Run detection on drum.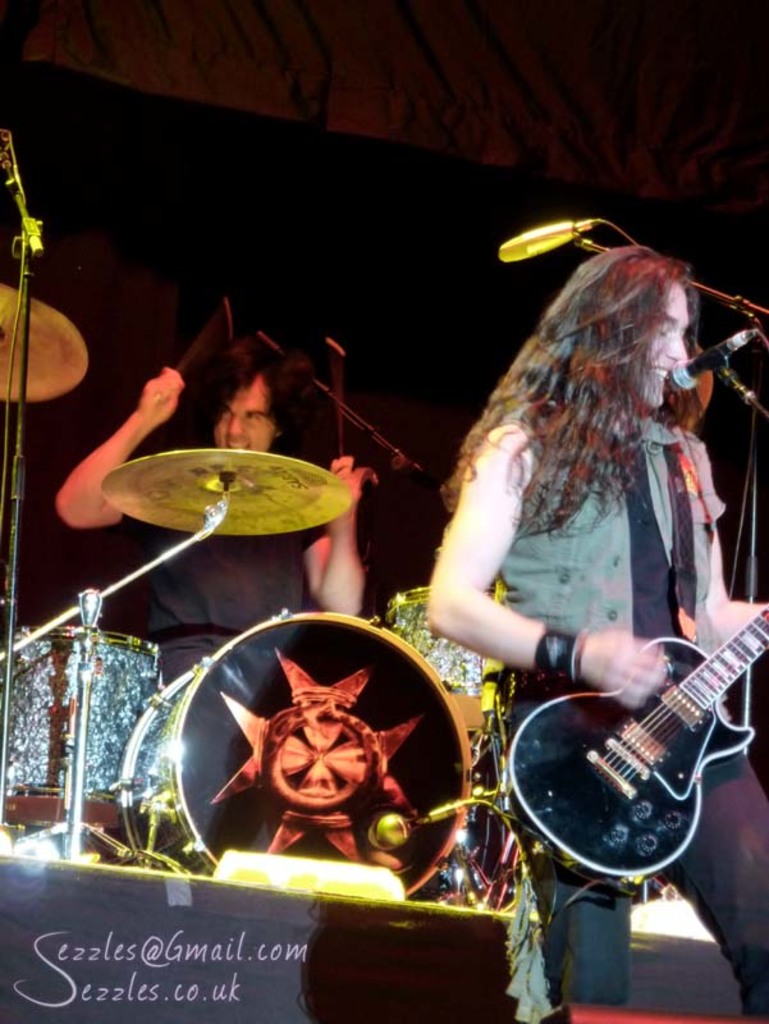
Result: {"left": 0, "top": 621, "right": 166, "bottom": 832}.
